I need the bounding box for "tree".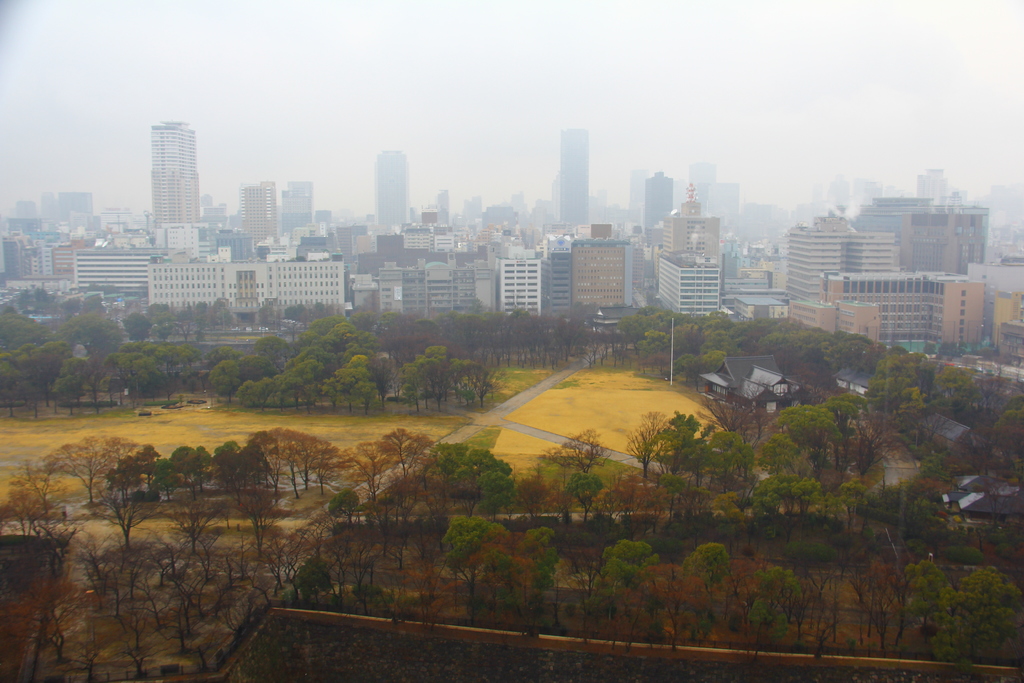
Here it is: pyautogui.locateOnScreen(239, 373, 287, 403).
